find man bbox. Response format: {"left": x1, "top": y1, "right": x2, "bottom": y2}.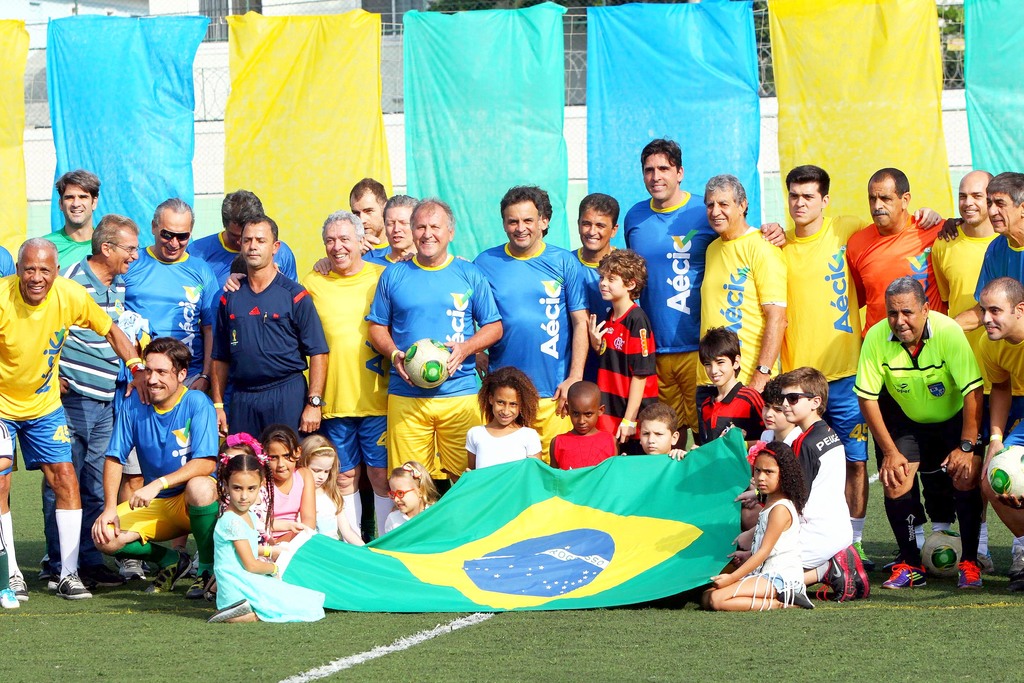
{"left": 977, "top": 273, "right": 1023, "bottom": 578}.
